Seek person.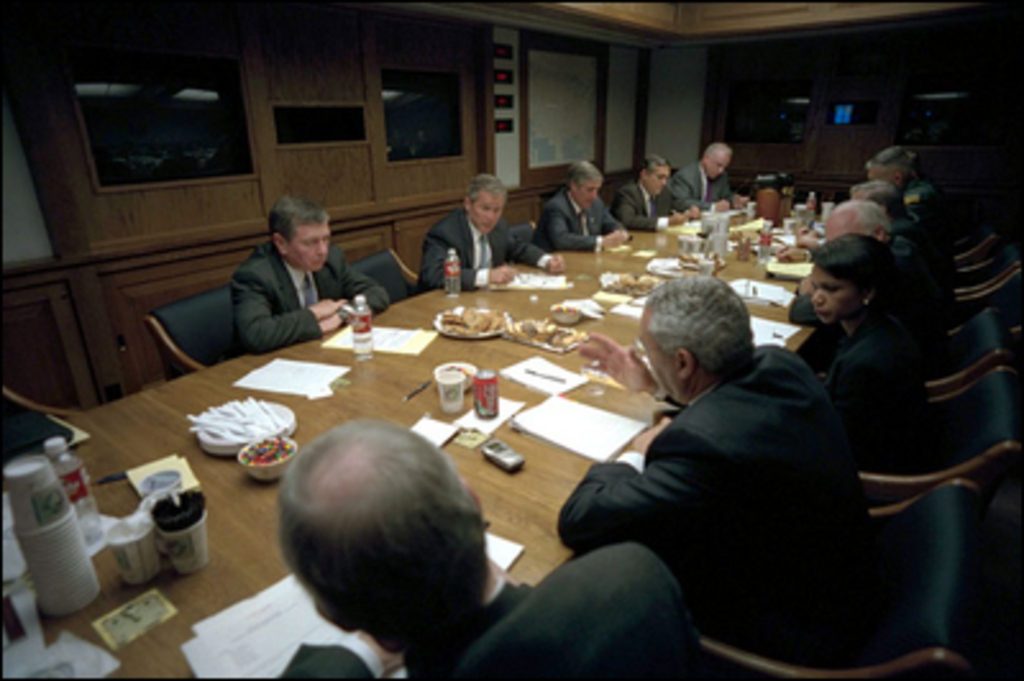
left=855, top=146, right=1021, bottom=476.
